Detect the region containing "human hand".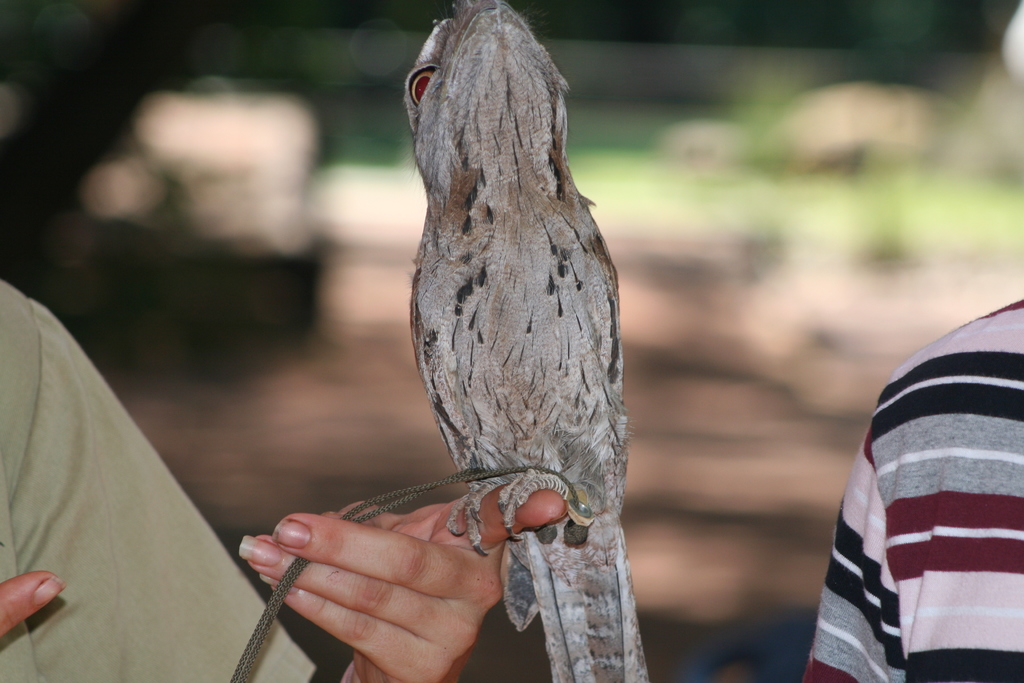
[x1=0, y1=567, x2=72, y2=639].
